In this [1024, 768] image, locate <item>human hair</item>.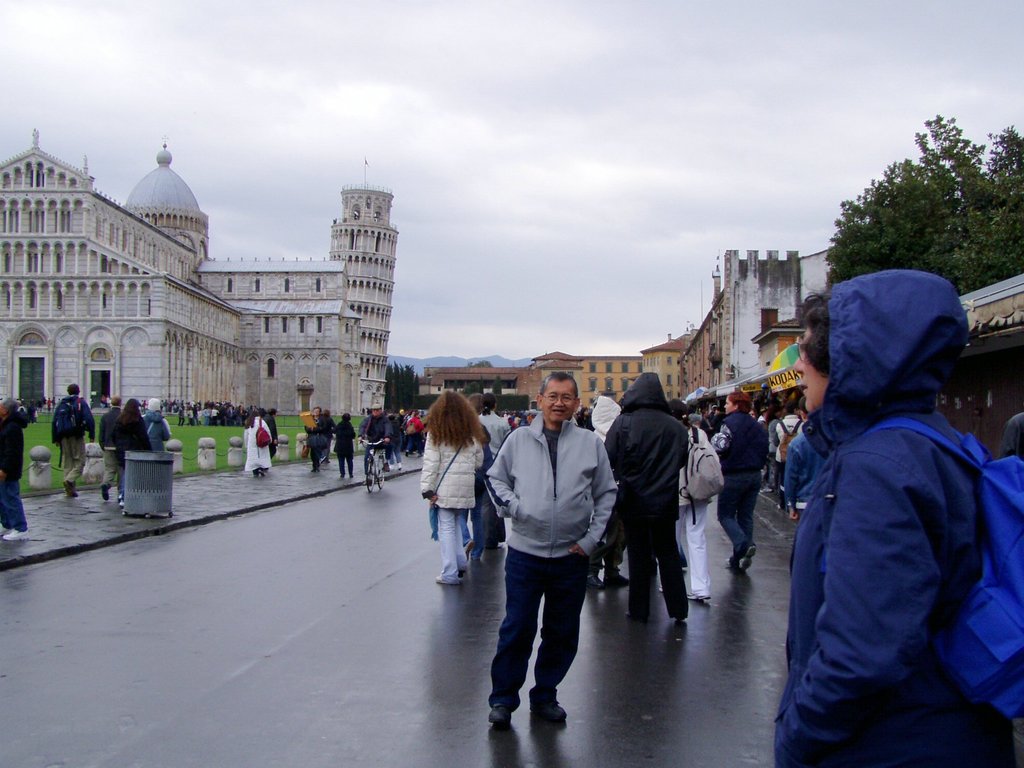
Bounding box: pyautogui.locateOnScreen(785, 397, 797, 416).
